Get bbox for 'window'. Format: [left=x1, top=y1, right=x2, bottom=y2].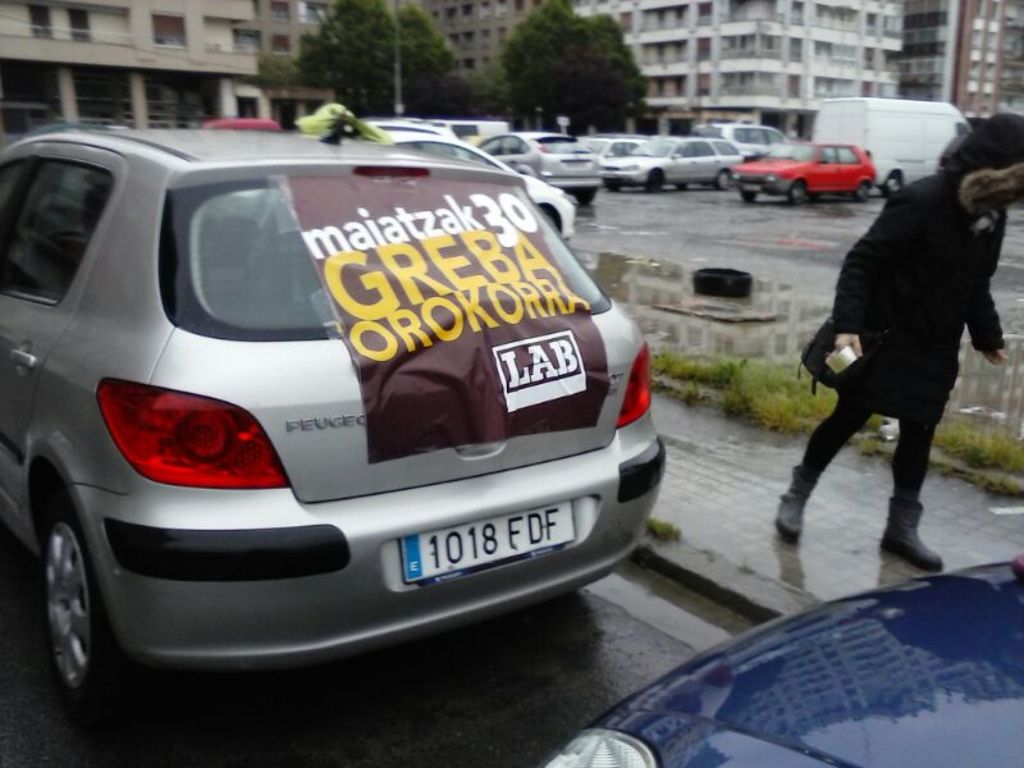
[left=0, top=163, right=113, bottom=306].
